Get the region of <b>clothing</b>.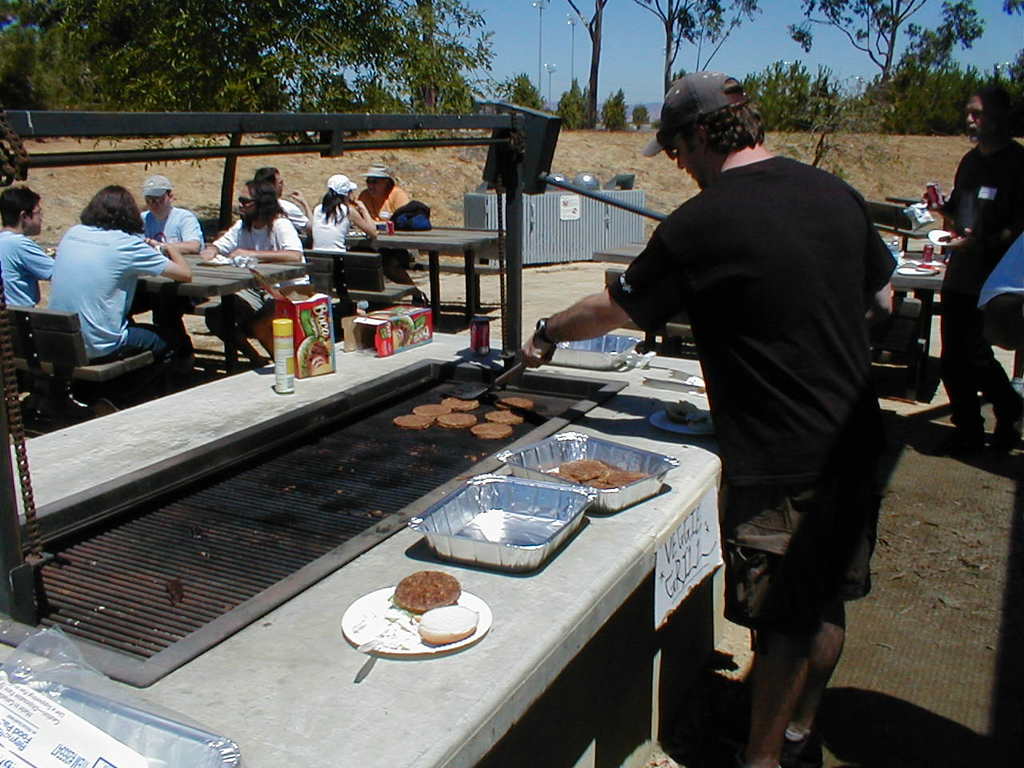
bbox=(130, 173, 207, 354).
